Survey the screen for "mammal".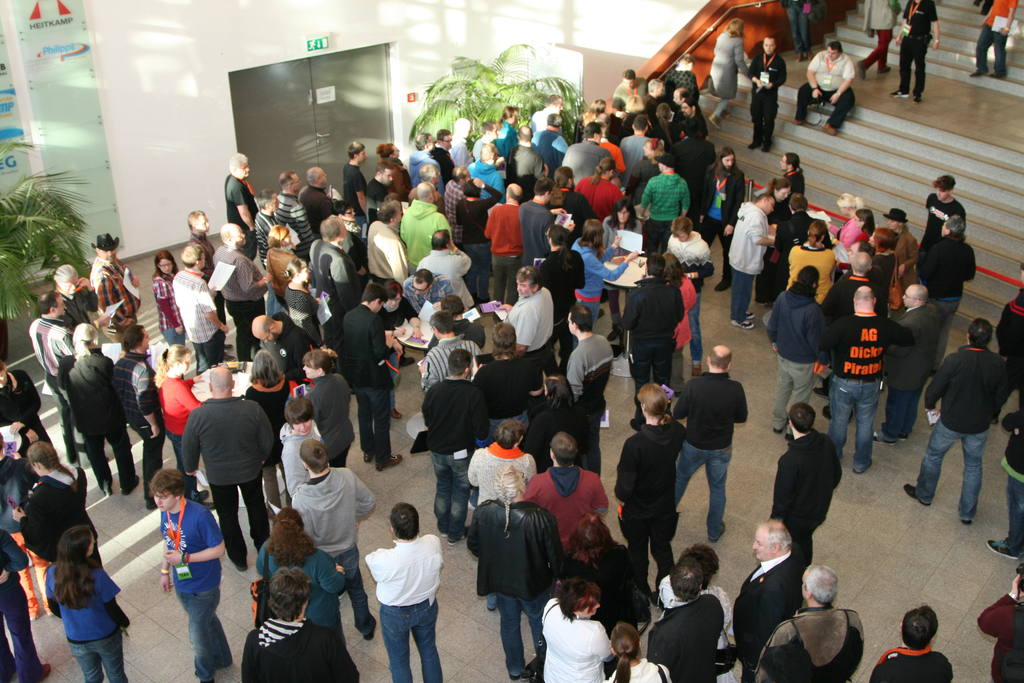
Survey found: <bbox>441, 165, 471, 237</bbox>.
